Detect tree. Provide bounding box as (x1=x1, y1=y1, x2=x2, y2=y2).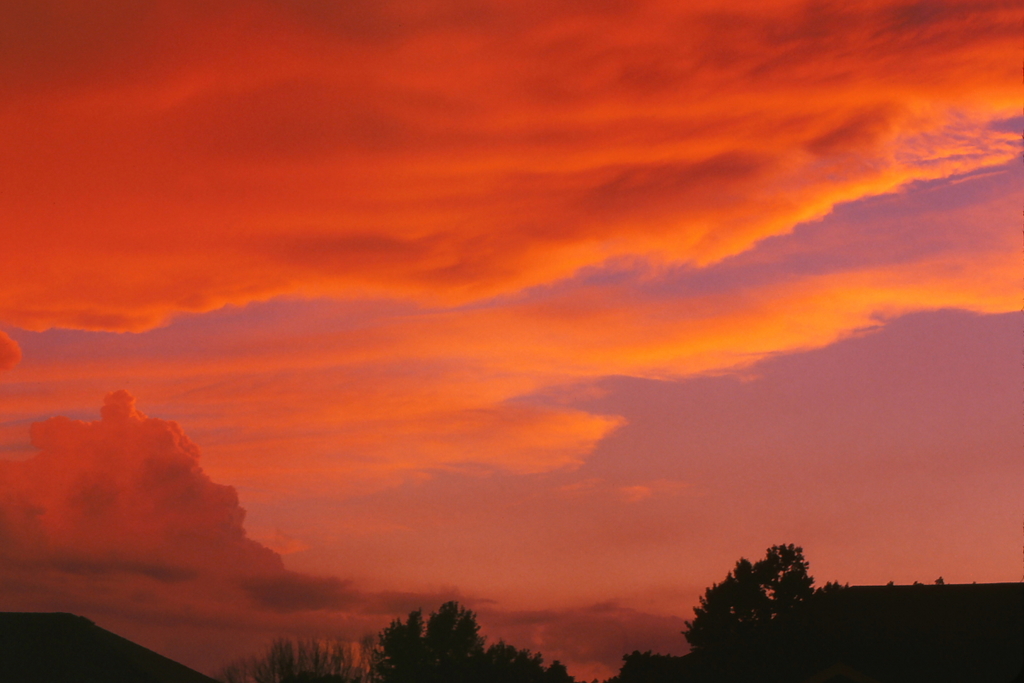
(x1=371, y1=605, x2=699, y2=682).
